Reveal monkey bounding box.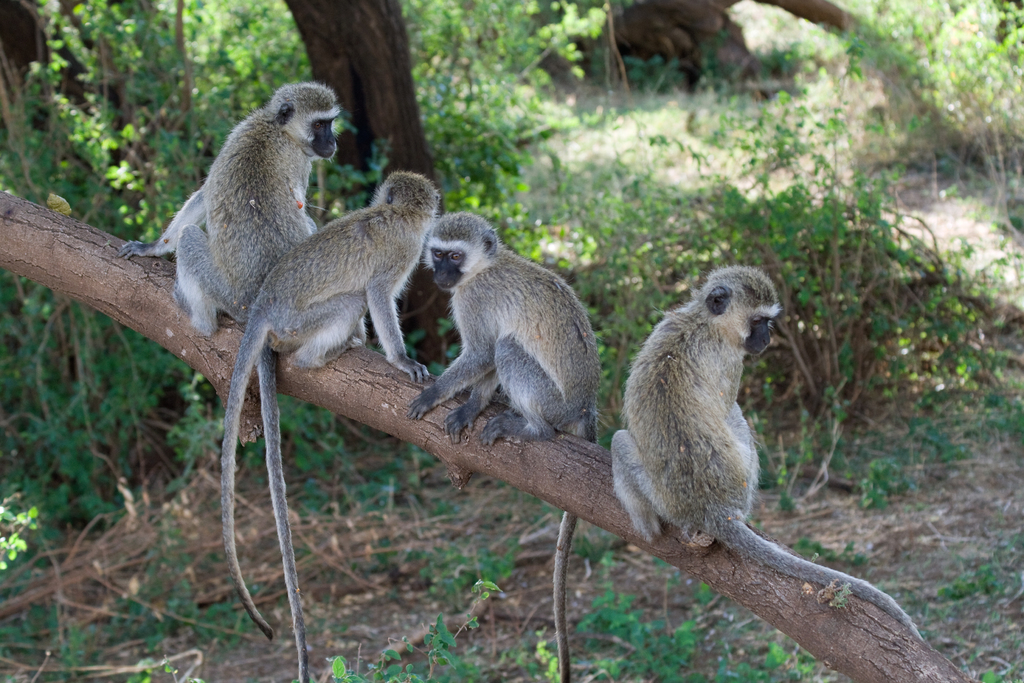
Revealed: (404, 210, 604, 682).
